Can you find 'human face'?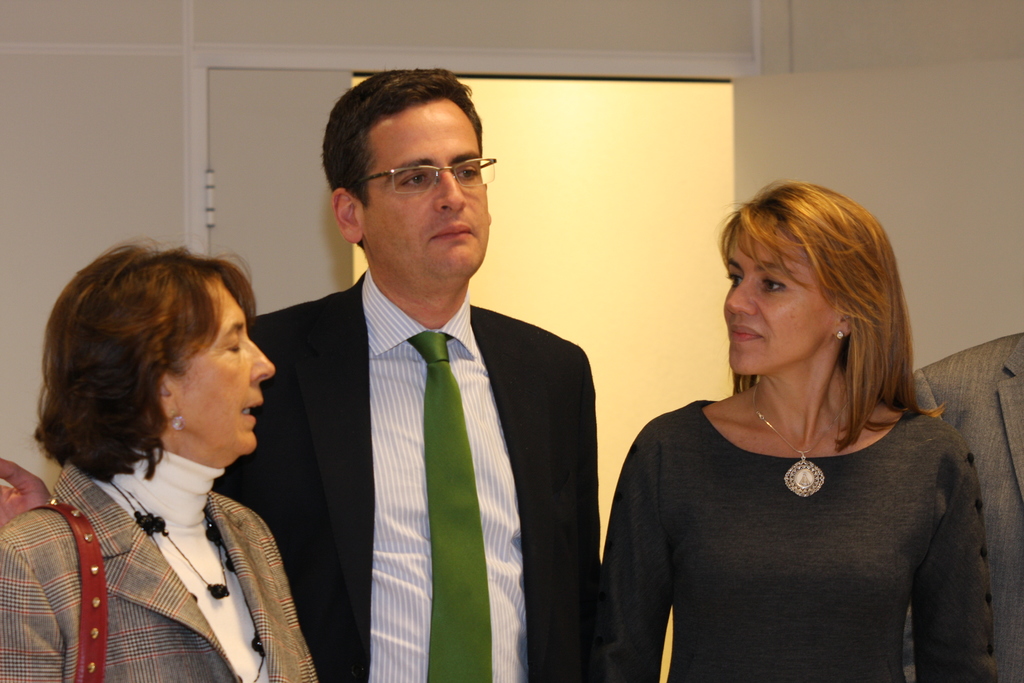
Yes, bounding box: BBox(364, 106, 487, 275).
